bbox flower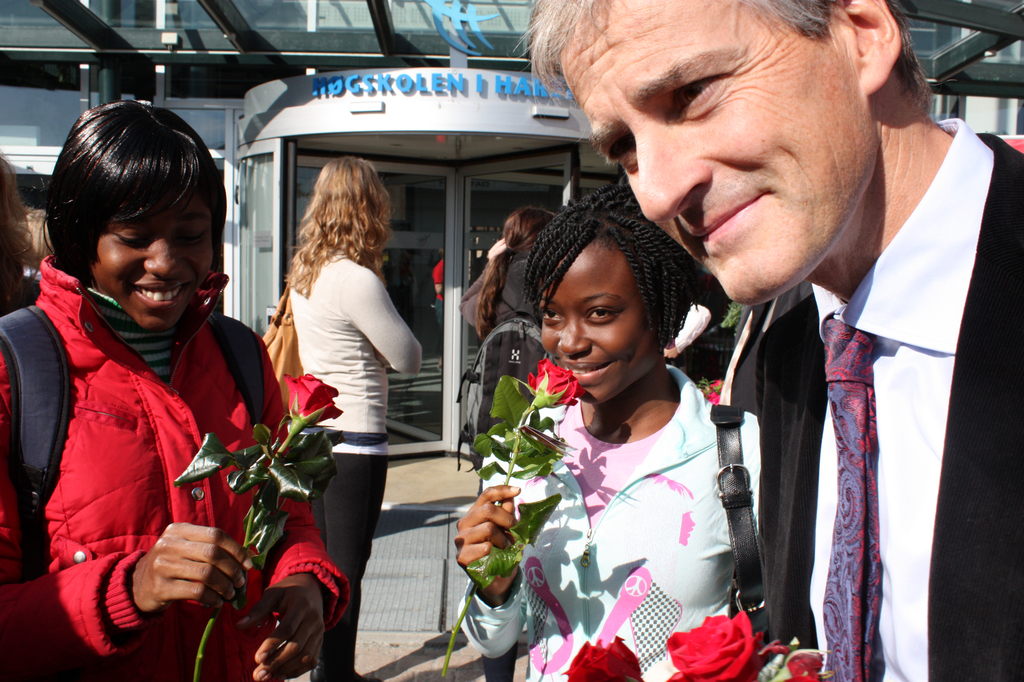
[x1=787, y1=650, x2=826, y2=681]
